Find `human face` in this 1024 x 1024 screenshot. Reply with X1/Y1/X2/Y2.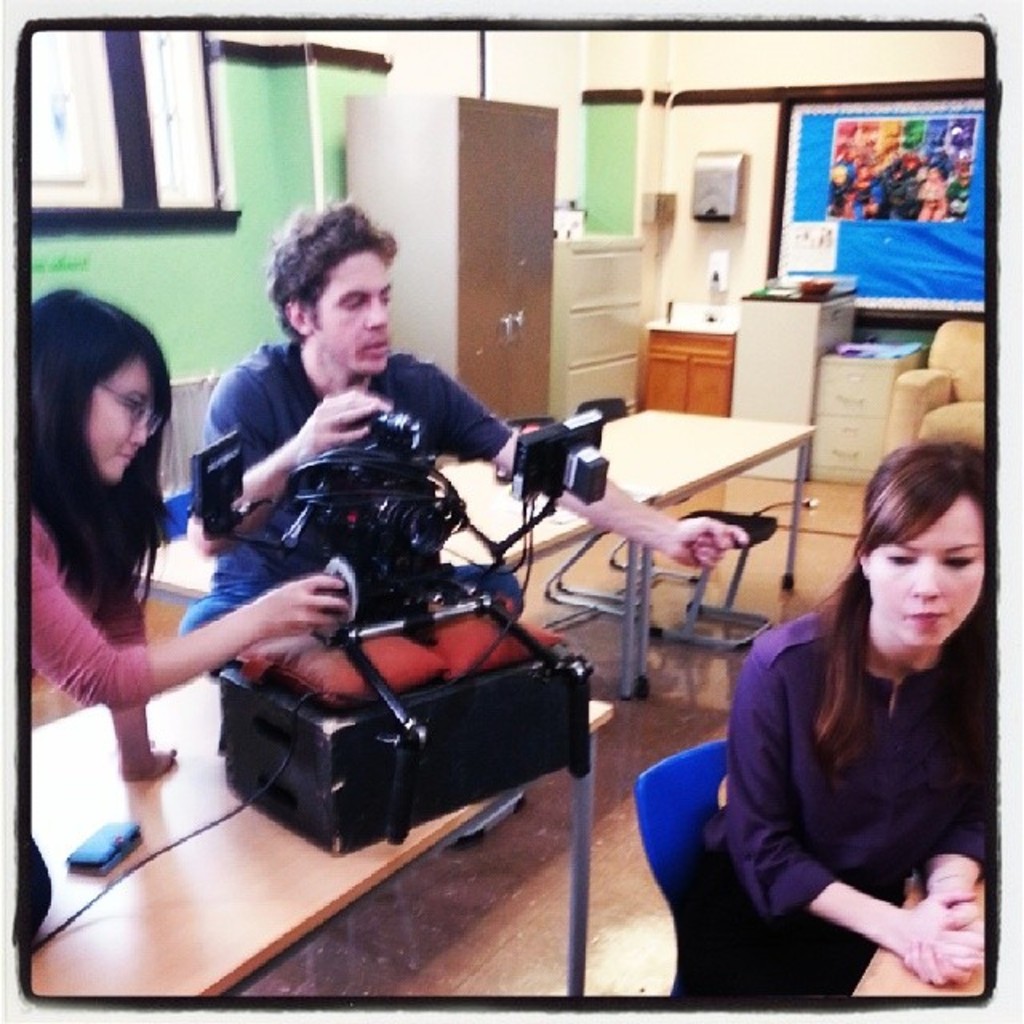
870/494/984/645.
